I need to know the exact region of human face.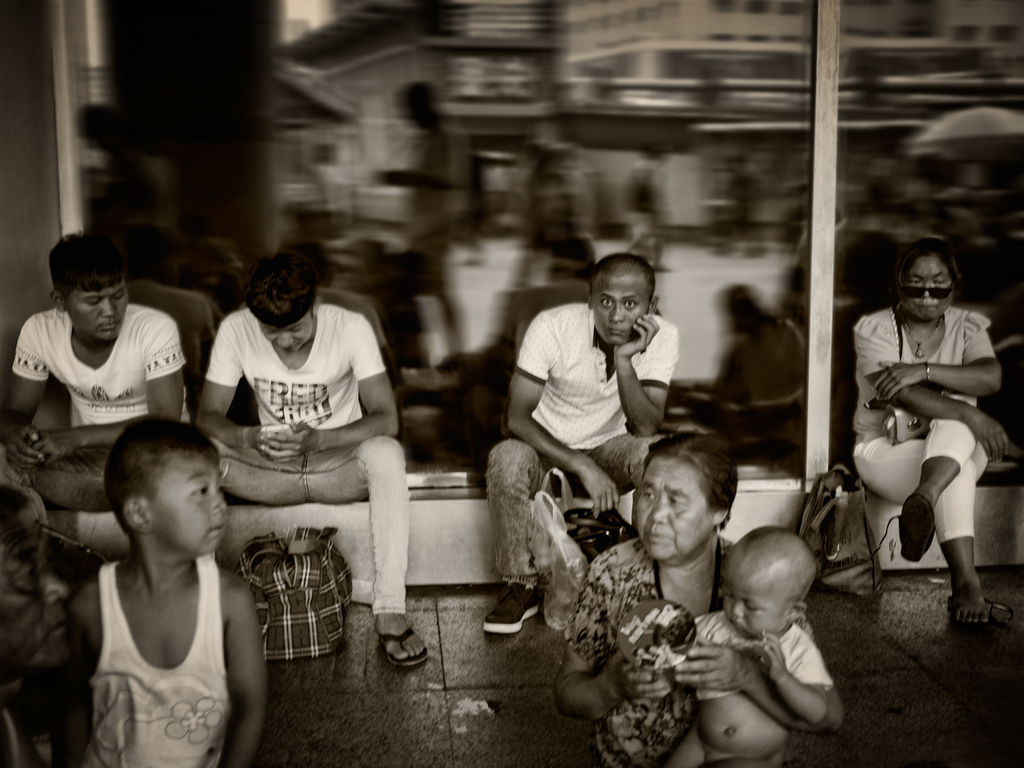
Region: rect(143, 450, 234, 563).
